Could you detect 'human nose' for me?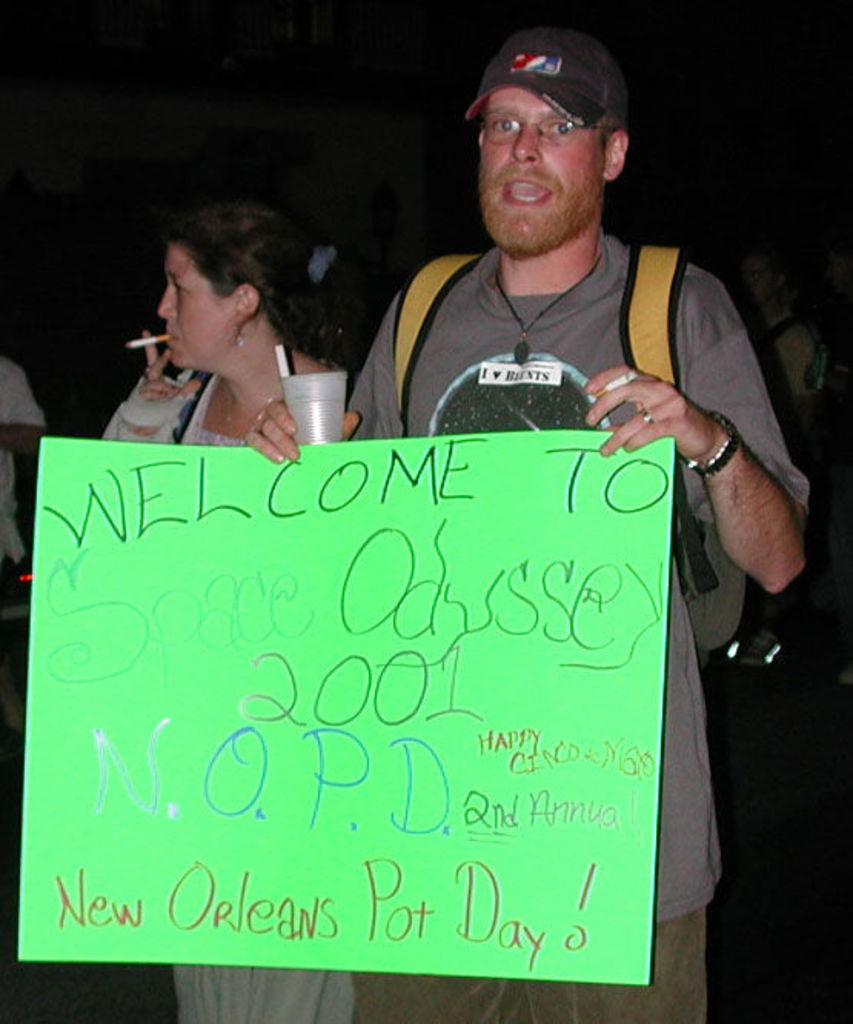
Detection result: bbox=[512, 120, 547, 163].
